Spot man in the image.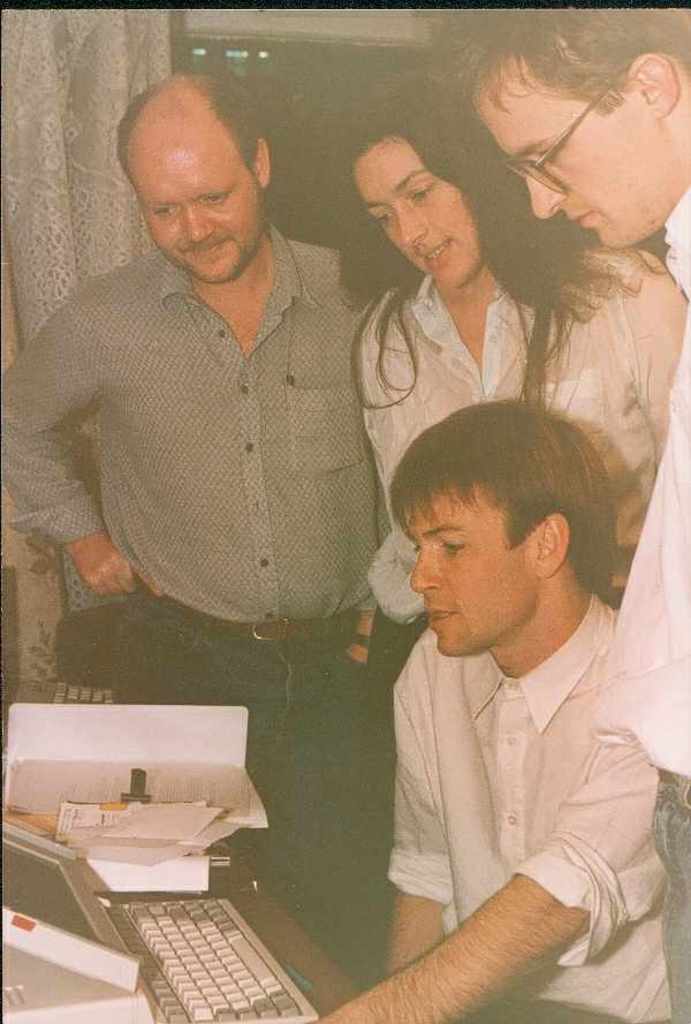
man found at <box>418,1,690,1023</box>.
